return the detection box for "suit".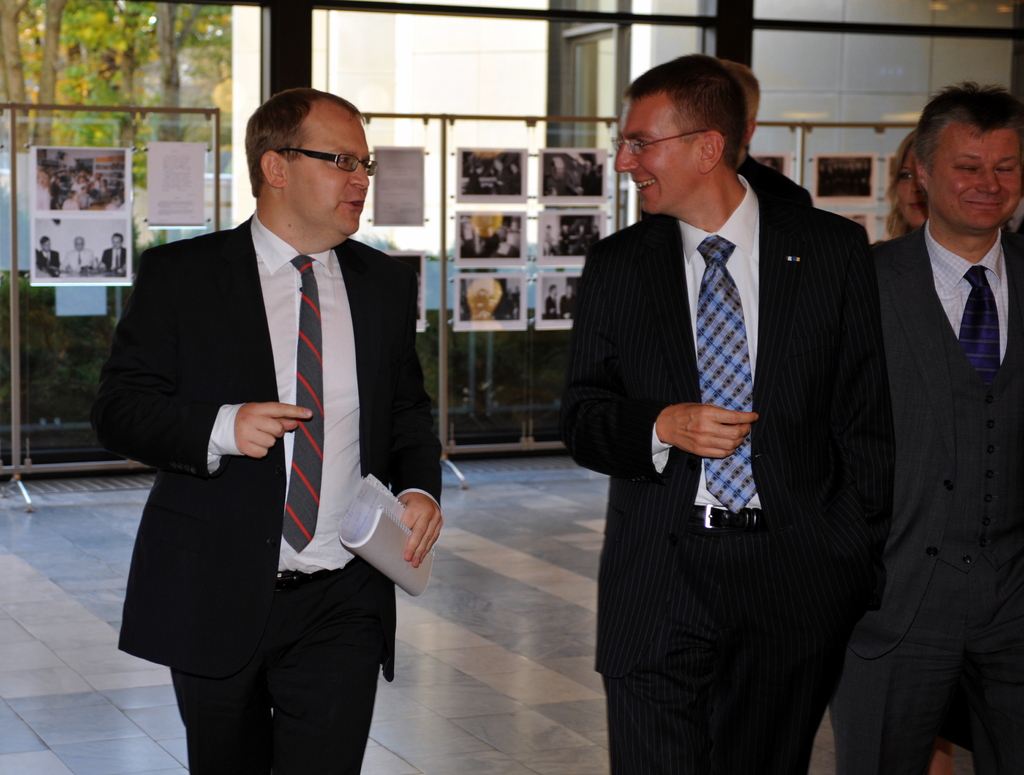
BBox(563, 173, 870, 774).
